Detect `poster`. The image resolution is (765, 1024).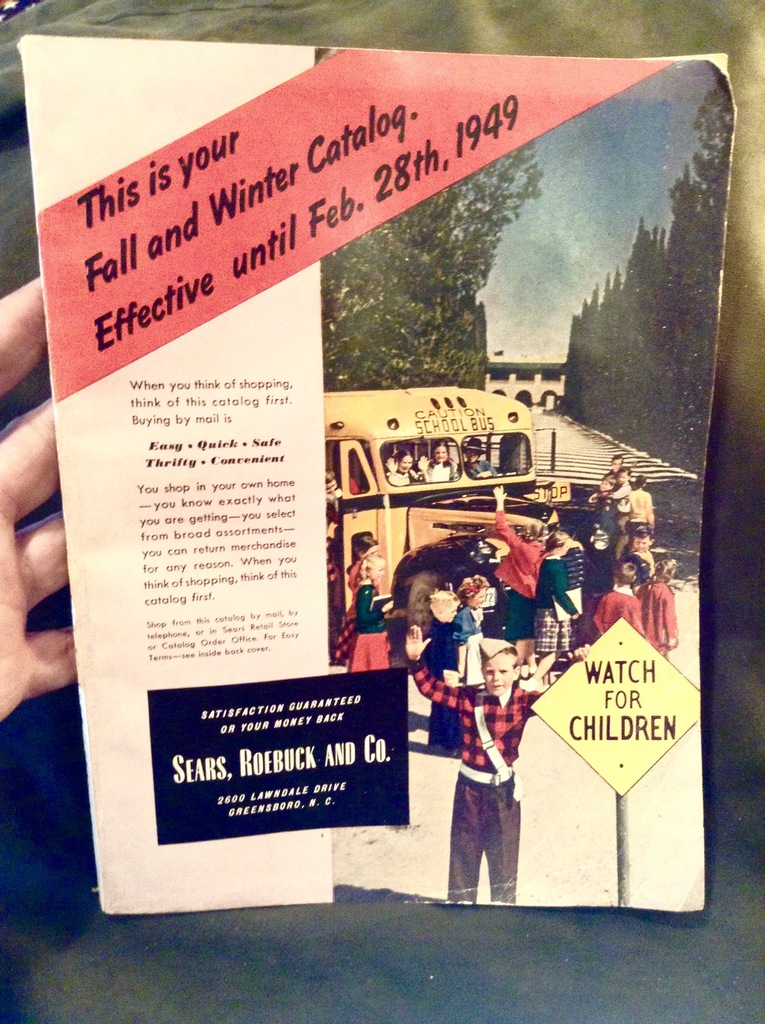
{"x1": 20, "y1": 30, "x2": 729, "y2": 909}.
